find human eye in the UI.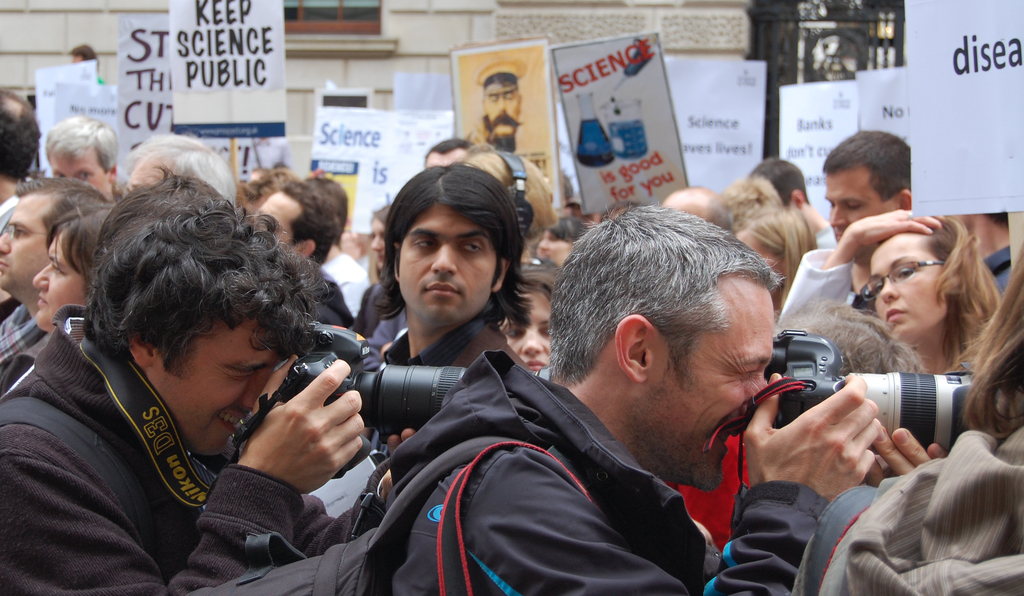
UI element at [left=410, top=236, right=439, bottom=251].
